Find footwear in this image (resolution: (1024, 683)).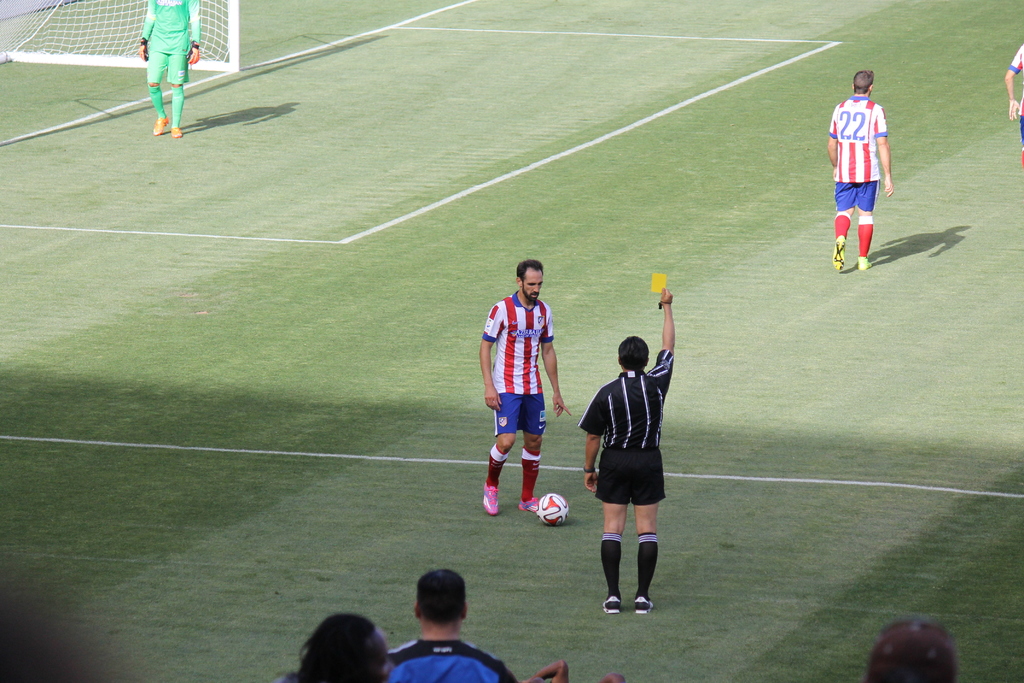
bbox=(605, 597, 623, 620).
